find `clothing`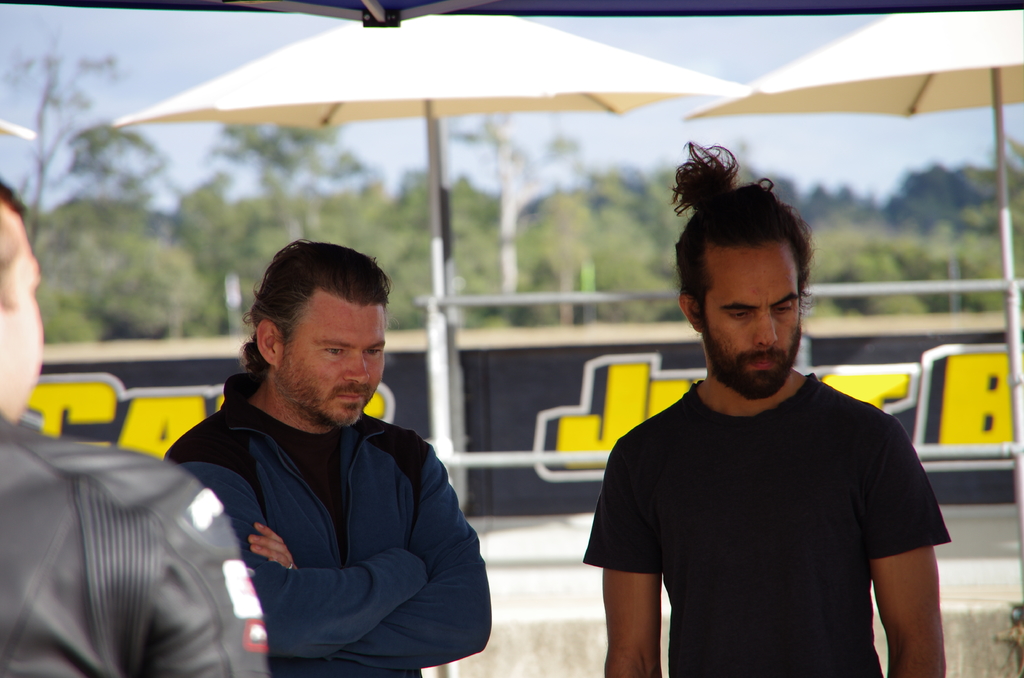
(left=0, top=408, right=275, bottom=677)
